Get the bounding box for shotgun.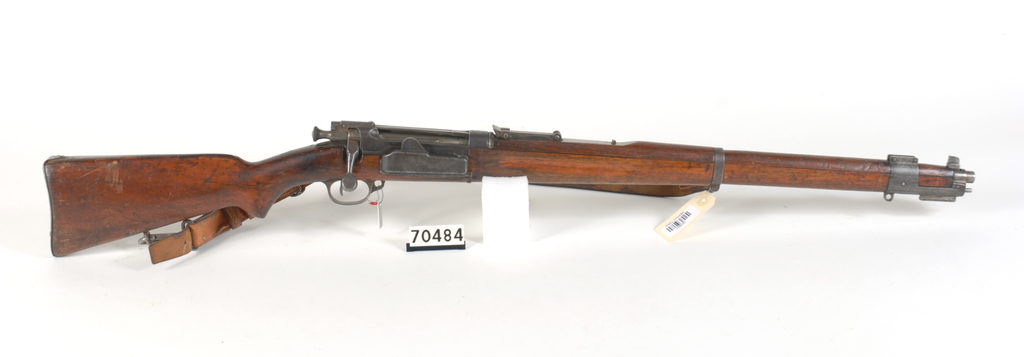
40/116/977/265.
